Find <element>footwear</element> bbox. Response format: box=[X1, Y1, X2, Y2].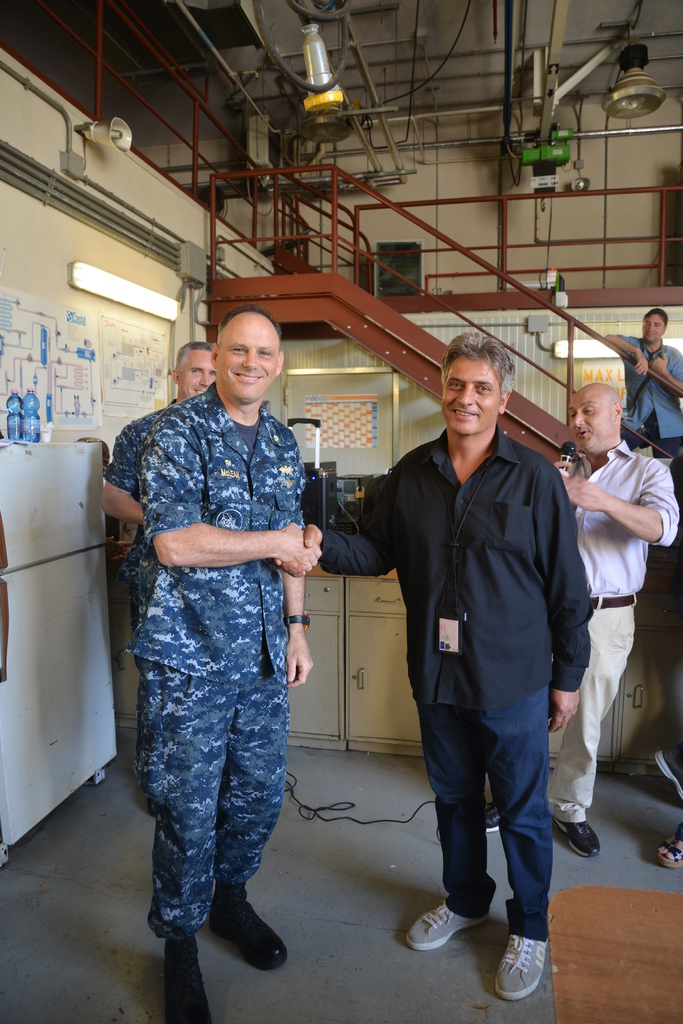
box=[490, 931, 554, 1005].
